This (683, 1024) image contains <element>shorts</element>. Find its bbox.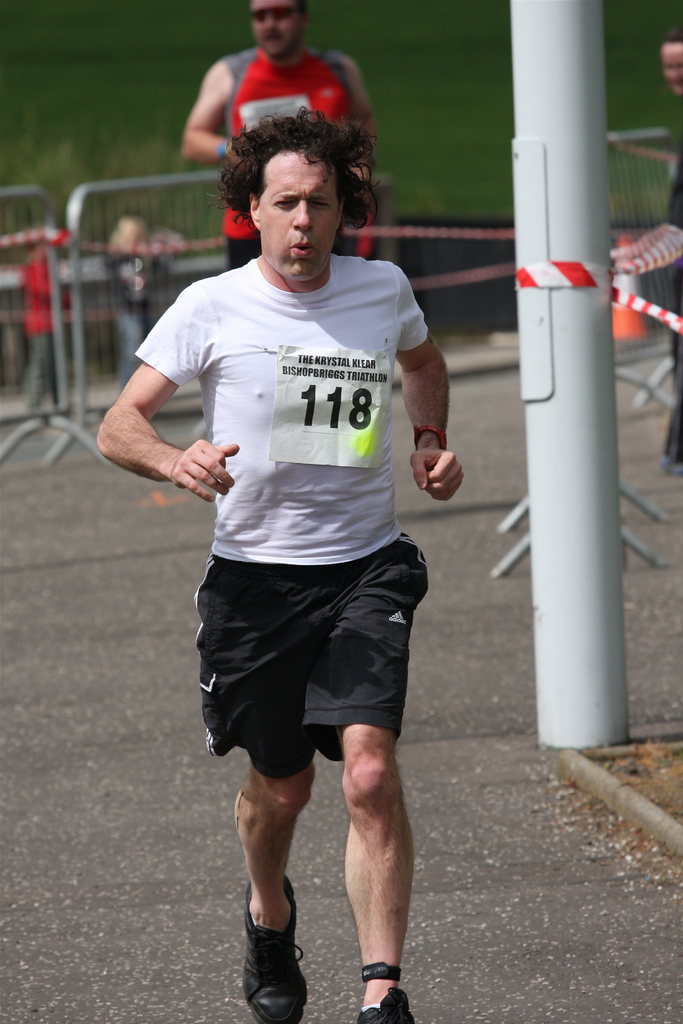
Rect(176, 559, 447, 779).
